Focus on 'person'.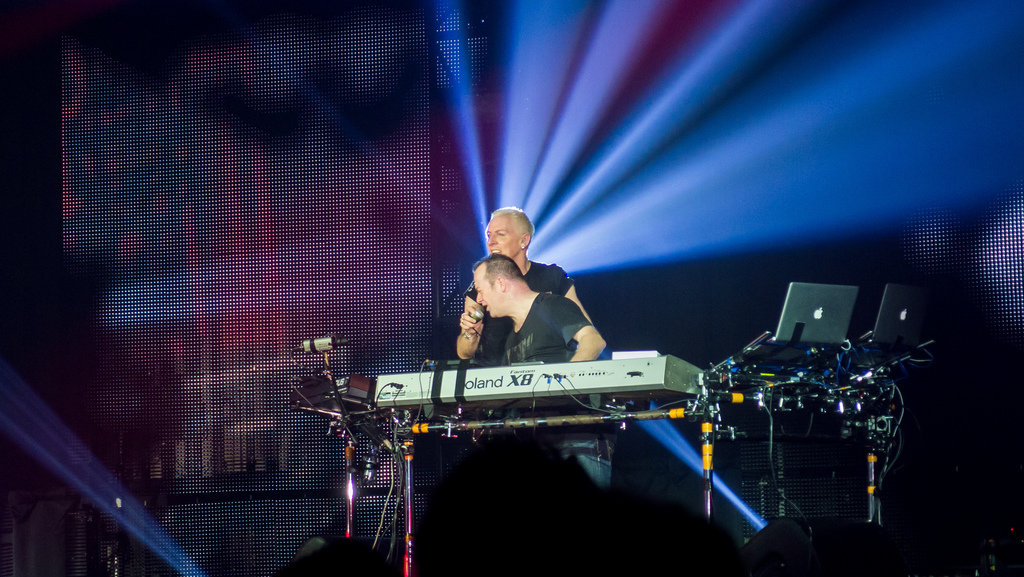
Focused at 457 204 595 368.
